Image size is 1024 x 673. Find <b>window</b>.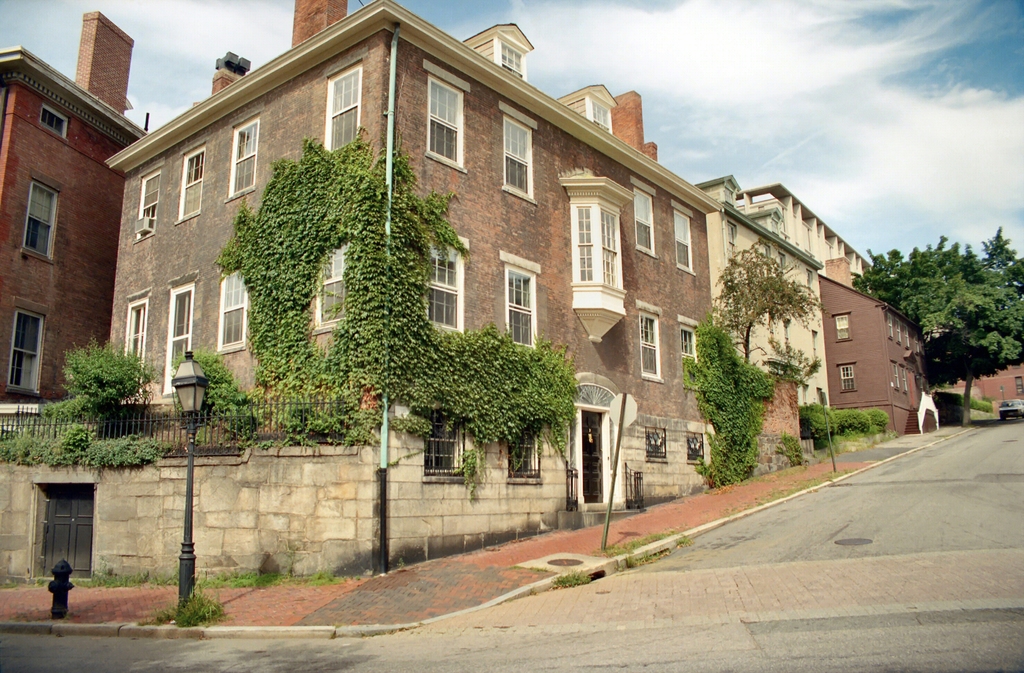
[x1=688, y1=431, x2=705, y2=456].
